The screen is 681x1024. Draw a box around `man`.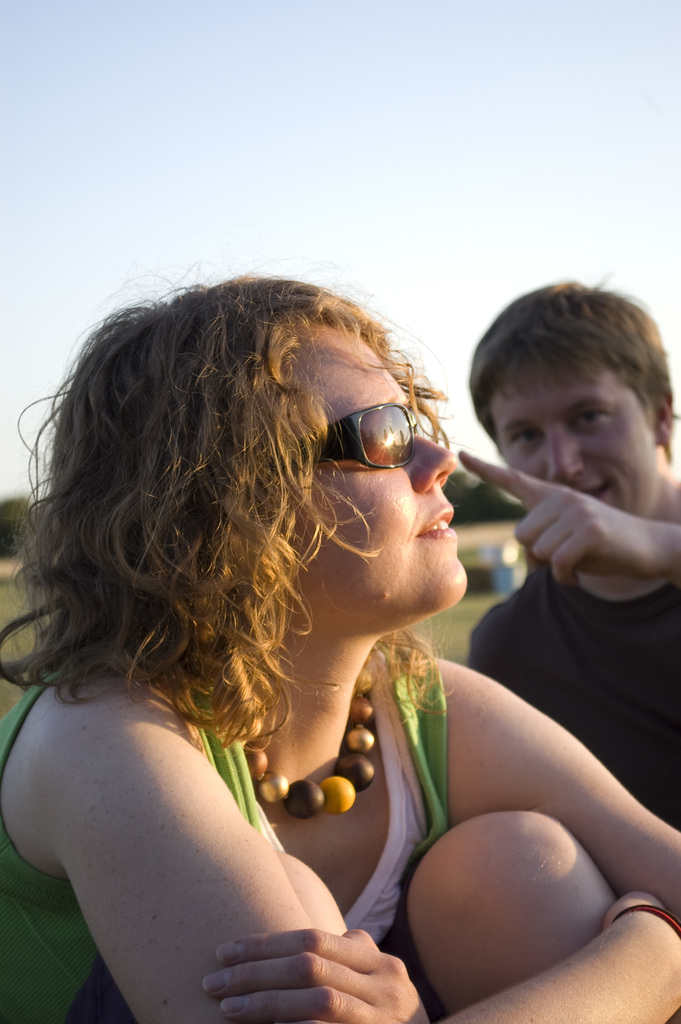
select_region(416, 285, 680, 770).
